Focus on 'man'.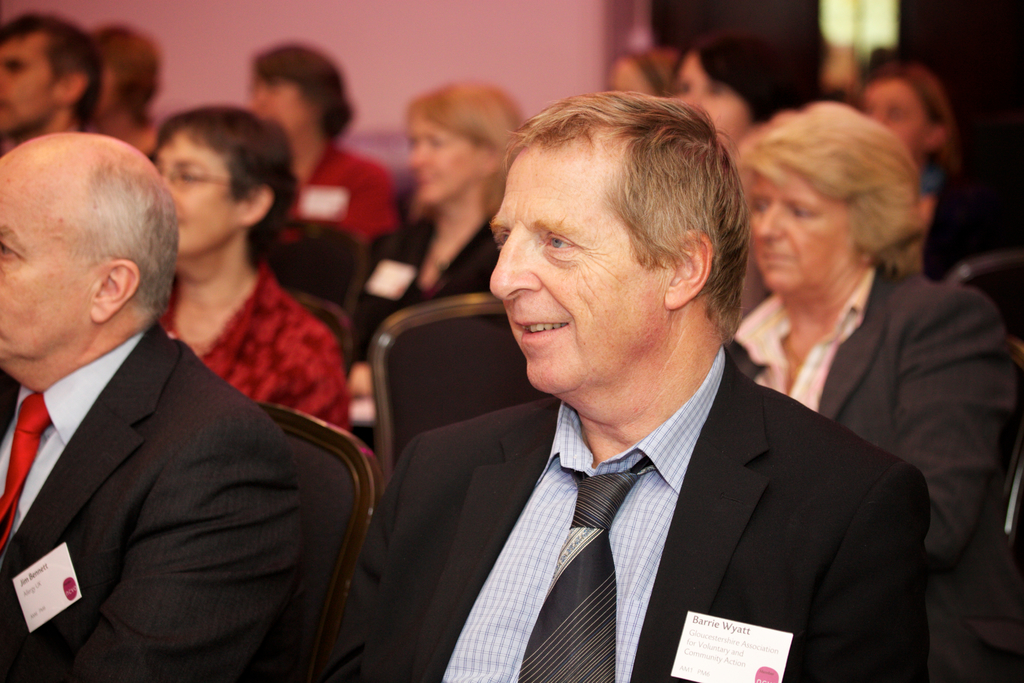
Focused at 308/87/930/682.
